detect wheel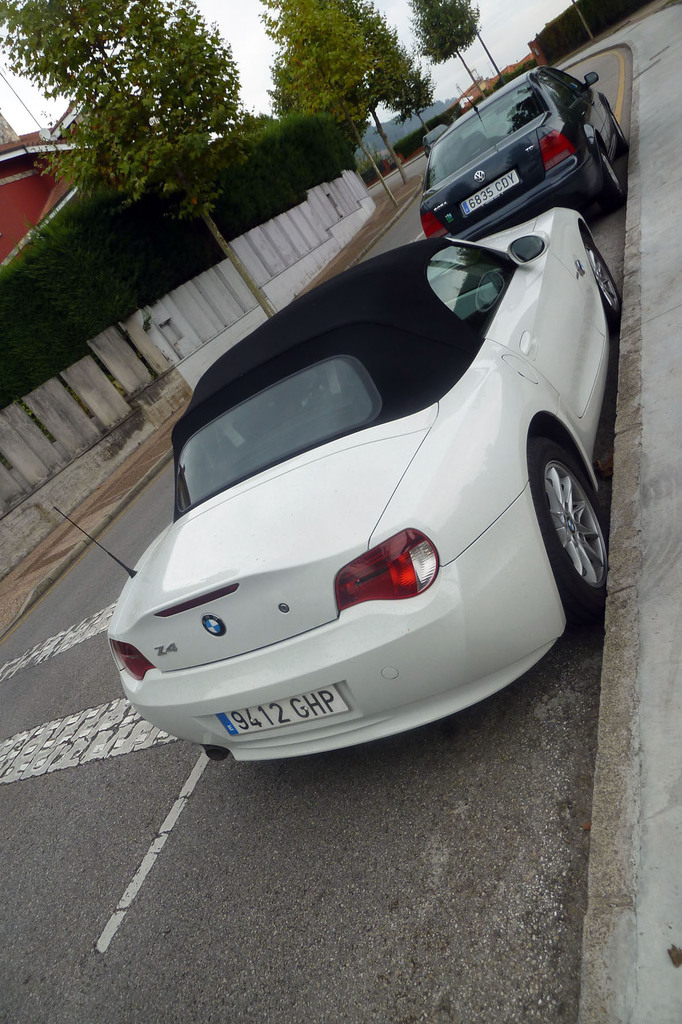
<bbox>600, 147, 624, 204</bbox>
